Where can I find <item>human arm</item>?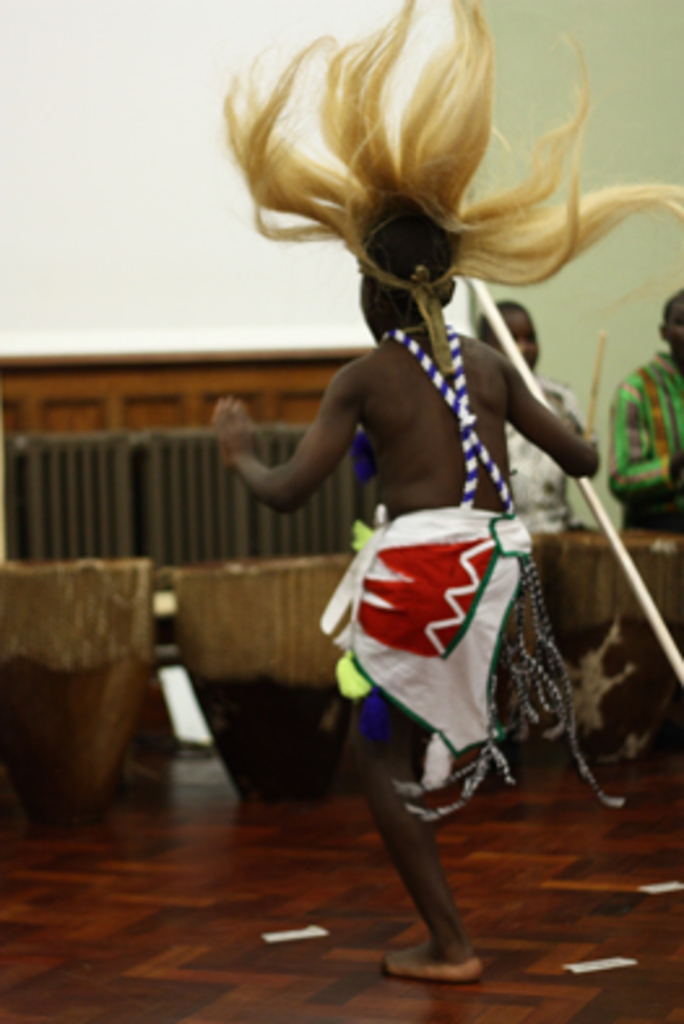
You can find it at rect(481, 322, 616, 502).
